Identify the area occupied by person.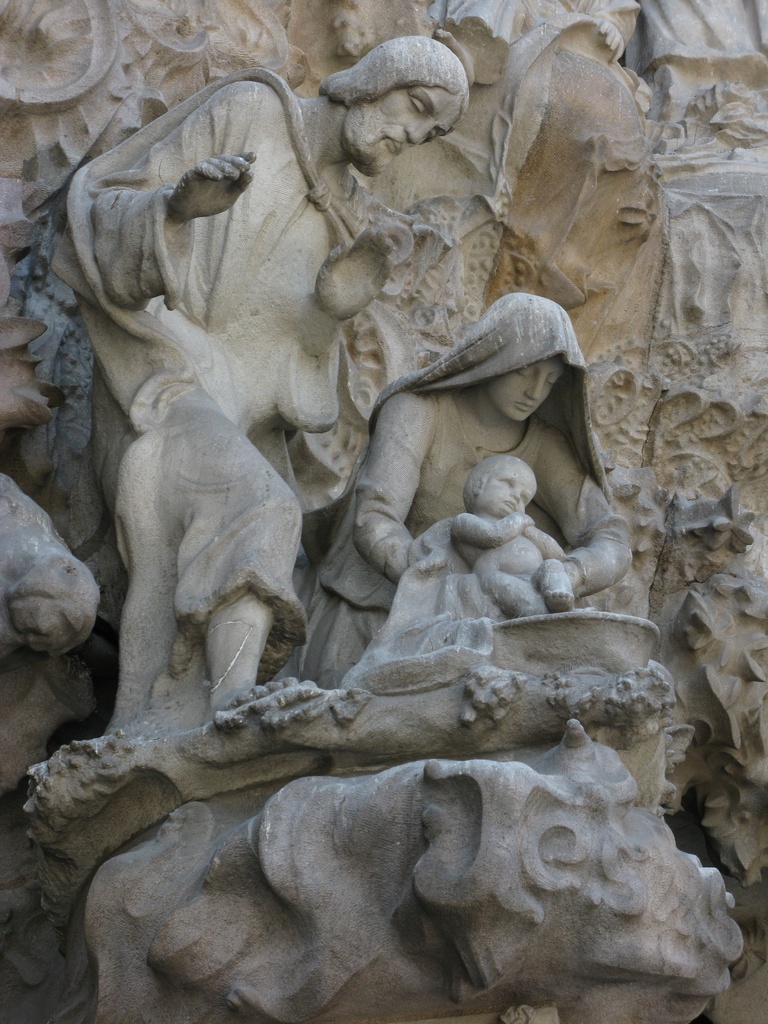
Area: <bbox>362, 276, 623, 718</bbox>.
